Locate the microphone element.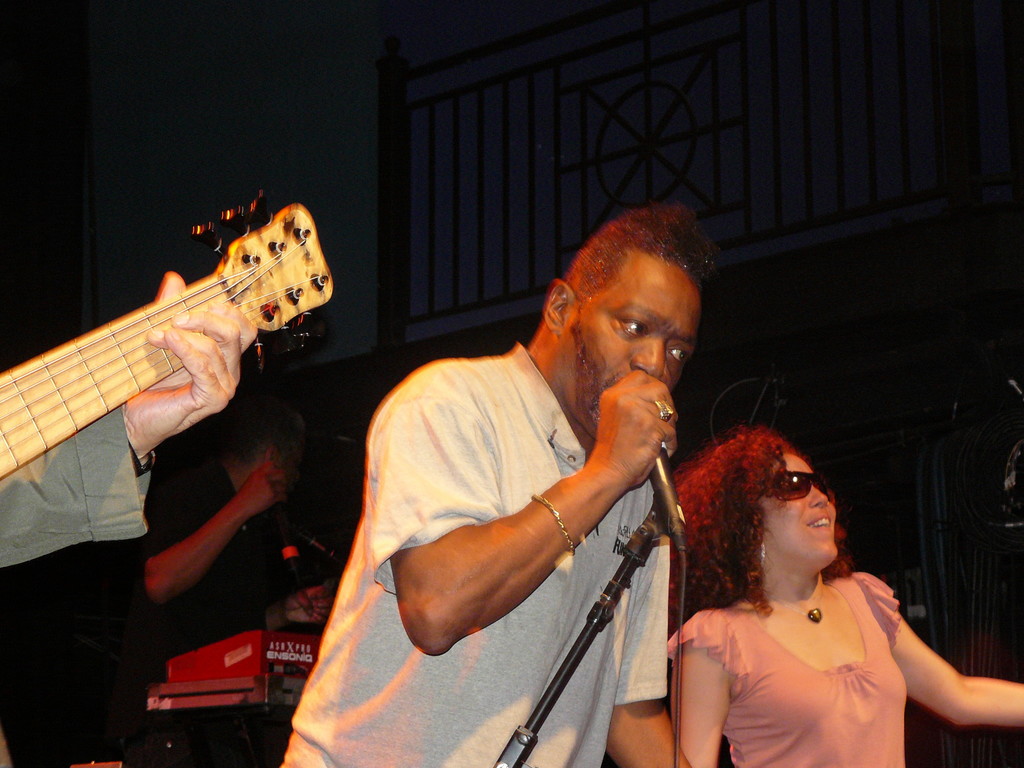
Element bbox: 646,450,691,569.
